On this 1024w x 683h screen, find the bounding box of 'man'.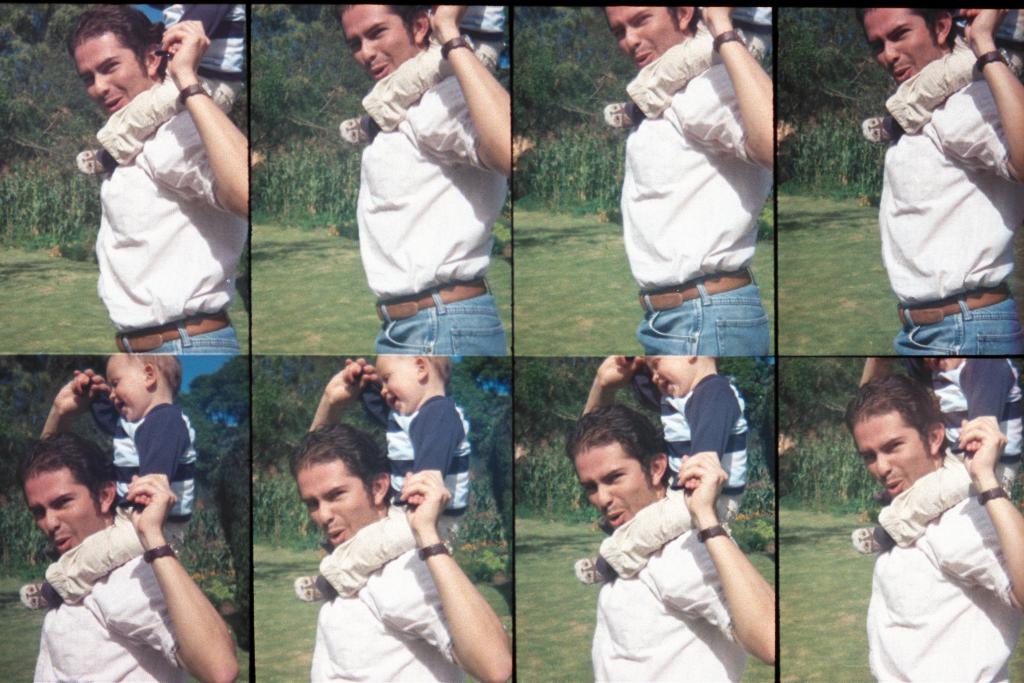
Bounding box: [left=601, top=6, right=774, bottom=359].
